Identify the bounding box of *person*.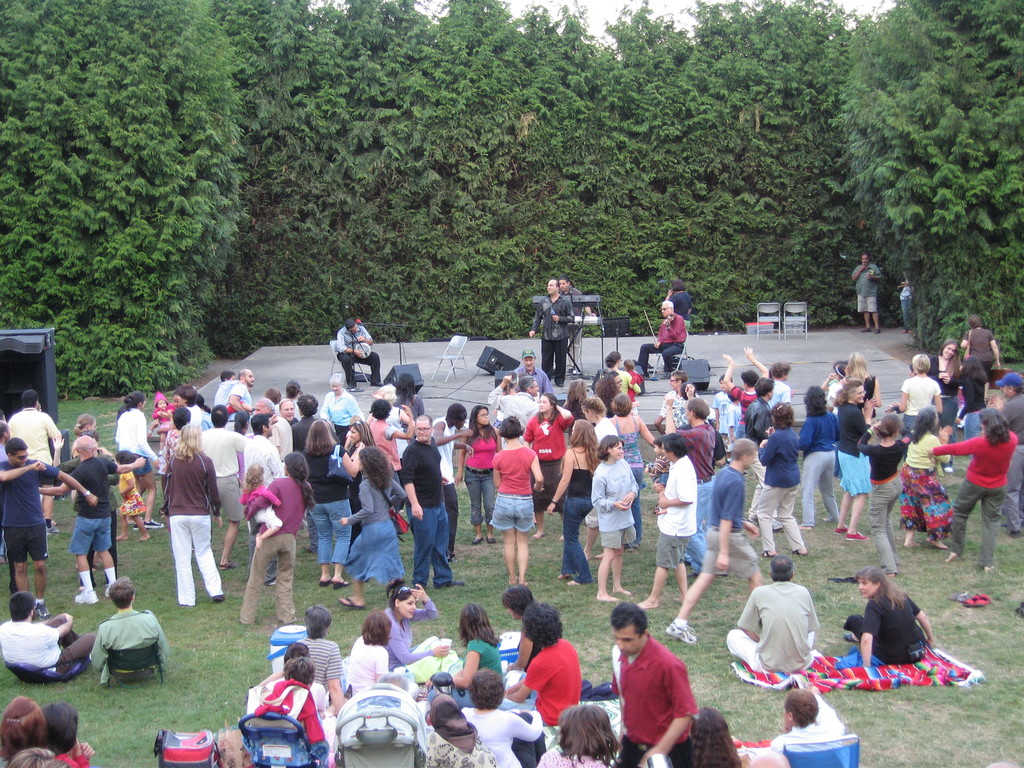
pyautogui.locateOnScreen(540, 416, 603, 589).
